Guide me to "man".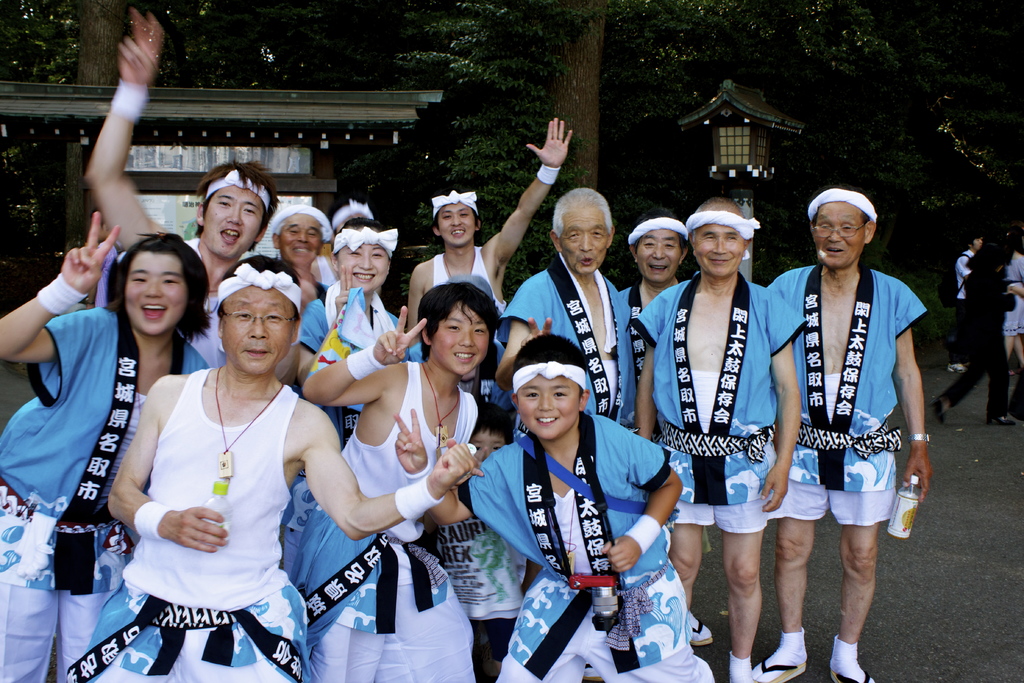
Guidance: select_region(66, 248, 476, 682).
